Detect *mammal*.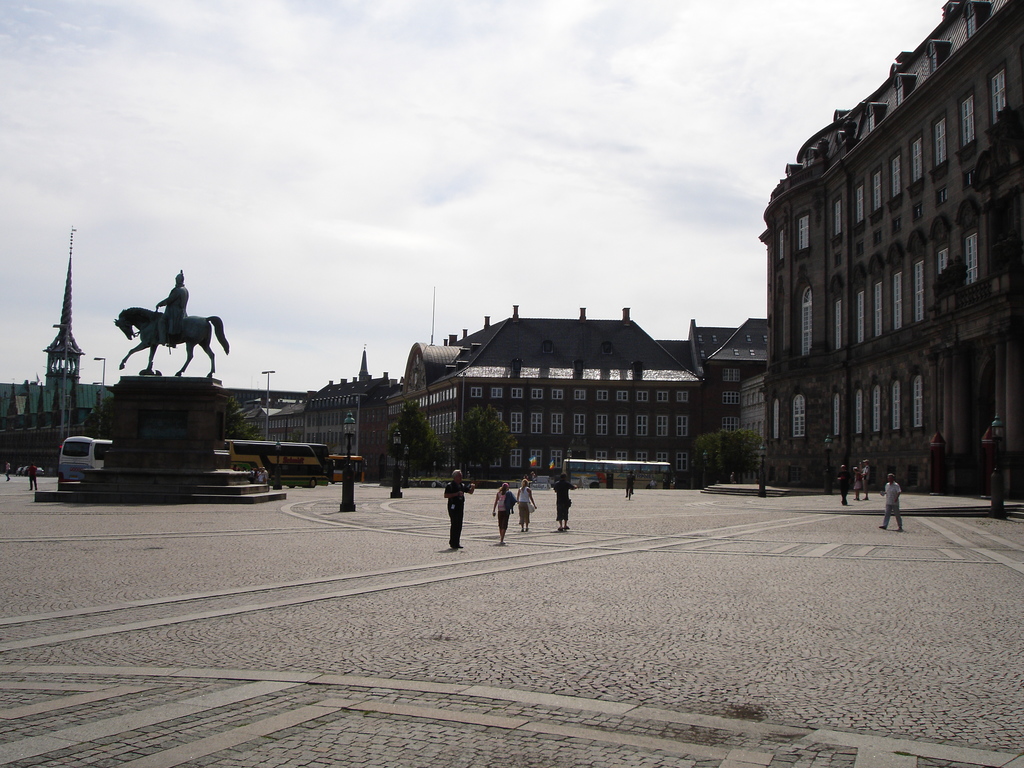
Detected at 26:460:35:490.
